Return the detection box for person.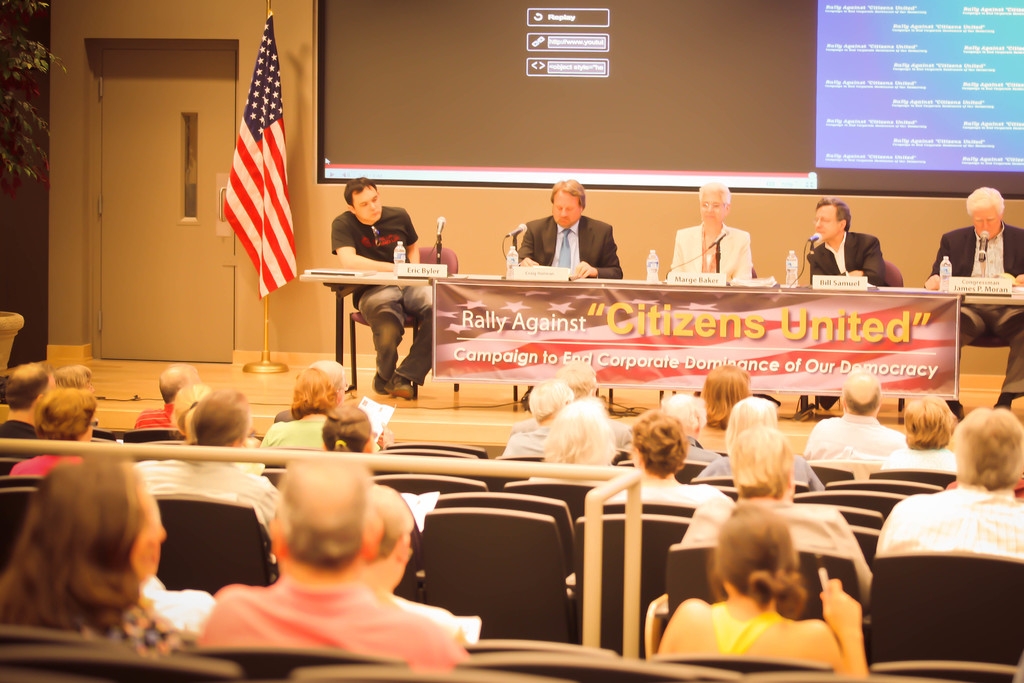
bbox=[502, 380, 572, 454].
